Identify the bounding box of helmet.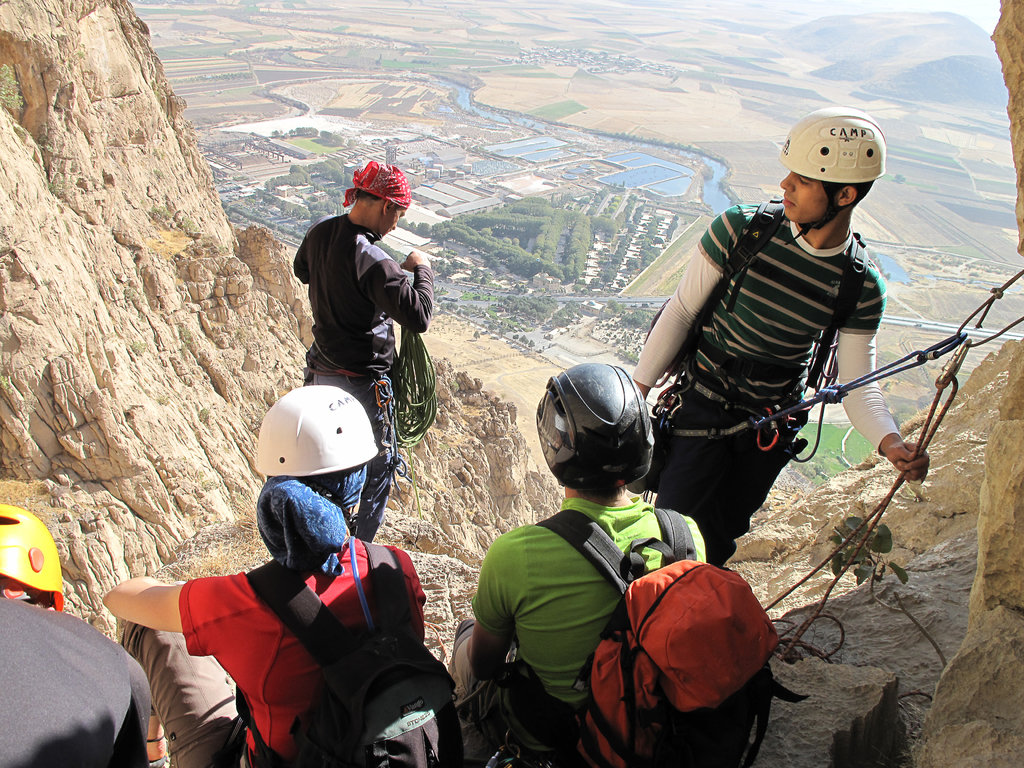
<region>795, 109, 883, 232</region>.
